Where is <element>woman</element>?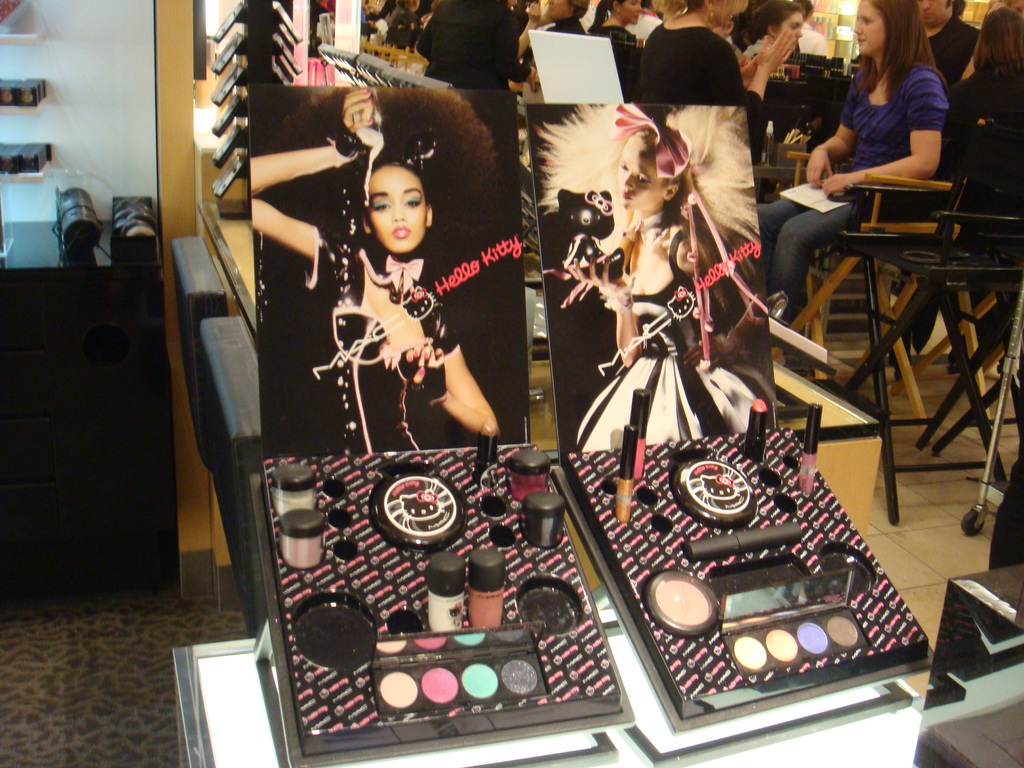
box=[586, 0, 641, 48].
